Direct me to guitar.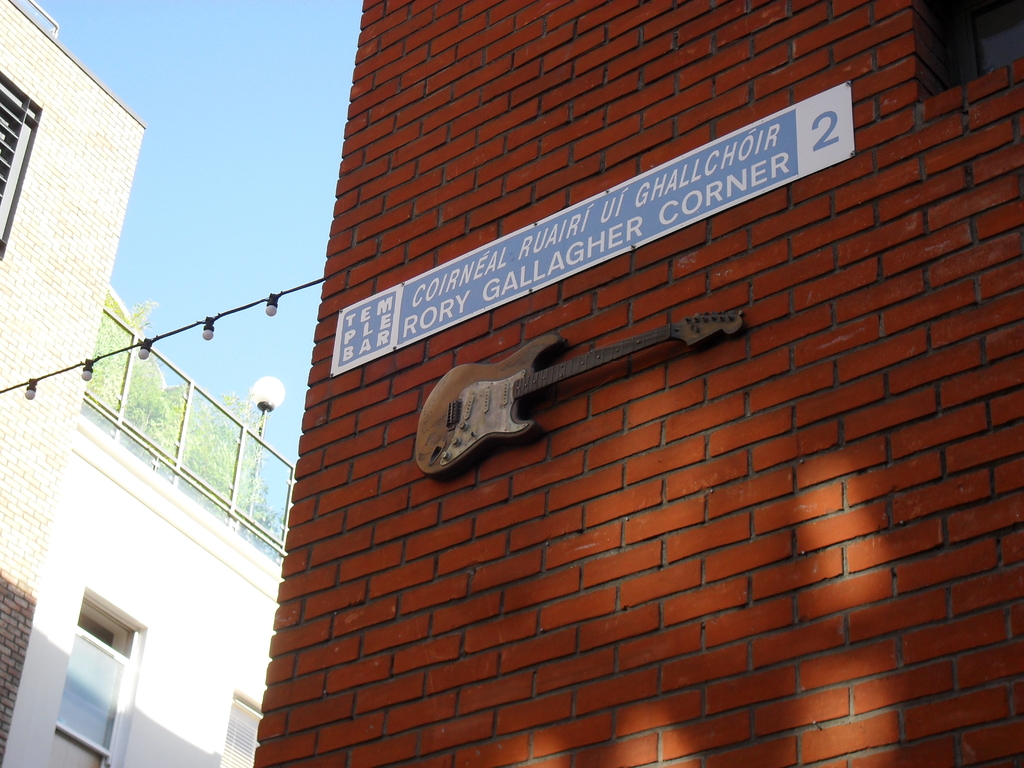
Direction: x1=403, y1=301, x2=692, y2=497.
